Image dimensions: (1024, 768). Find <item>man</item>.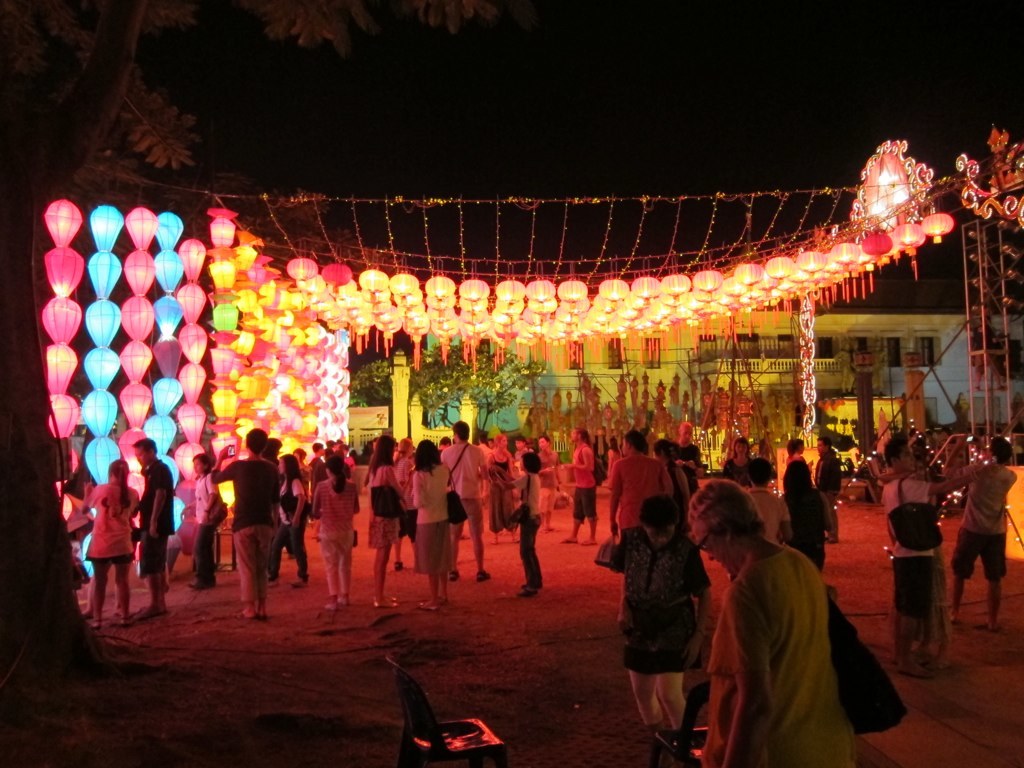
(882,437,979,679).
